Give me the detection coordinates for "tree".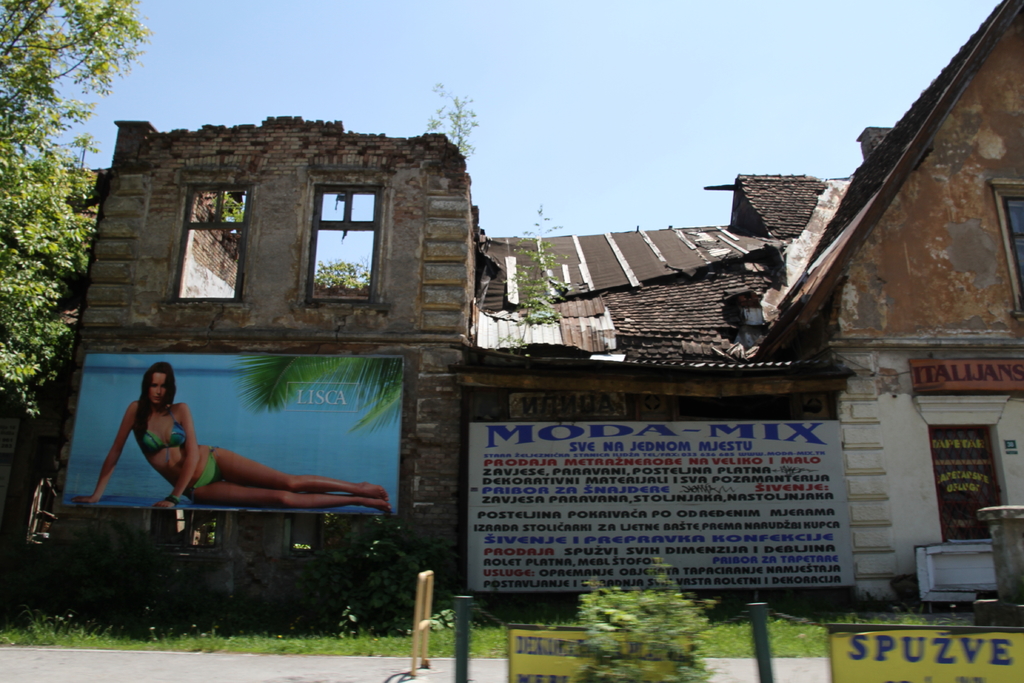
<box>0,0,149,418</box>.
